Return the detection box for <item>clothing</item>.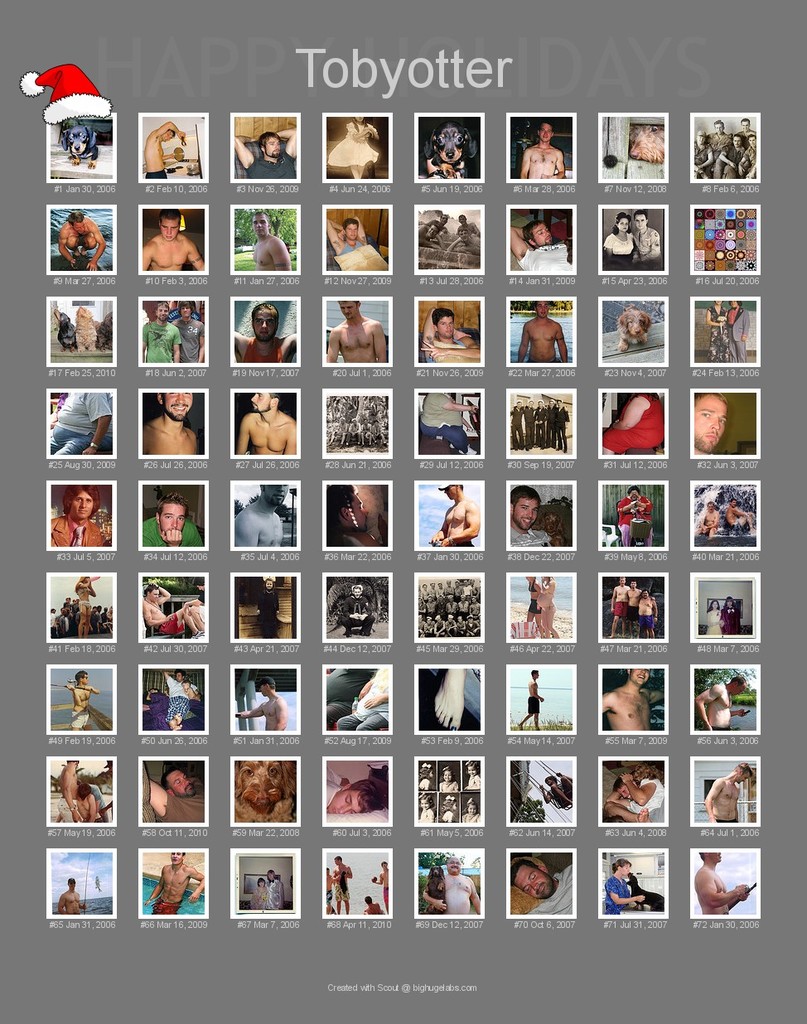
517 245 573 272.
